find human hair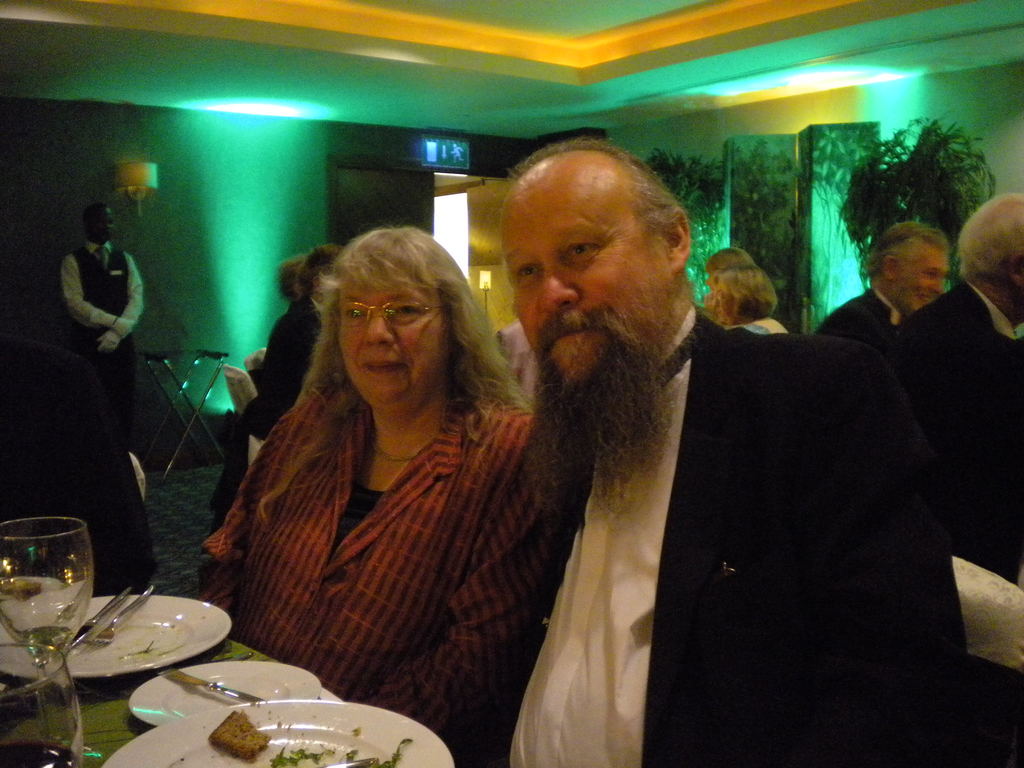
<region>707, 246, 755, 274</region>
